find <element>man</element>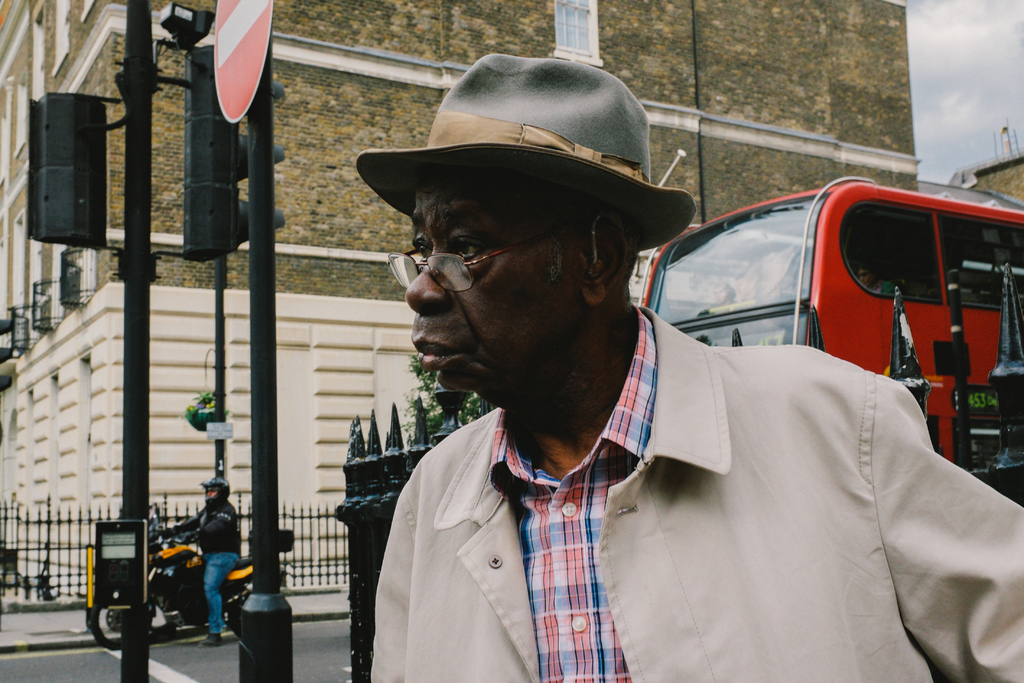
bbox(323, 69, 952, 682)
